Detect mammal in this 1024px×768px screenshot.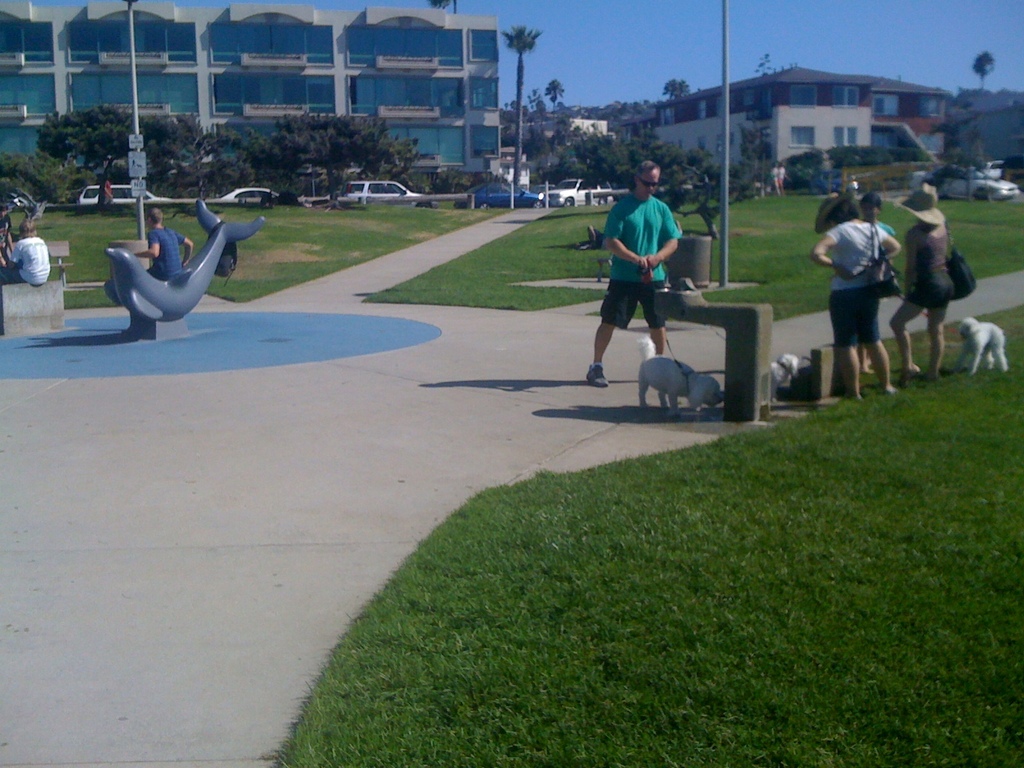
Detection: Rect(890, 177, 955, 378).
